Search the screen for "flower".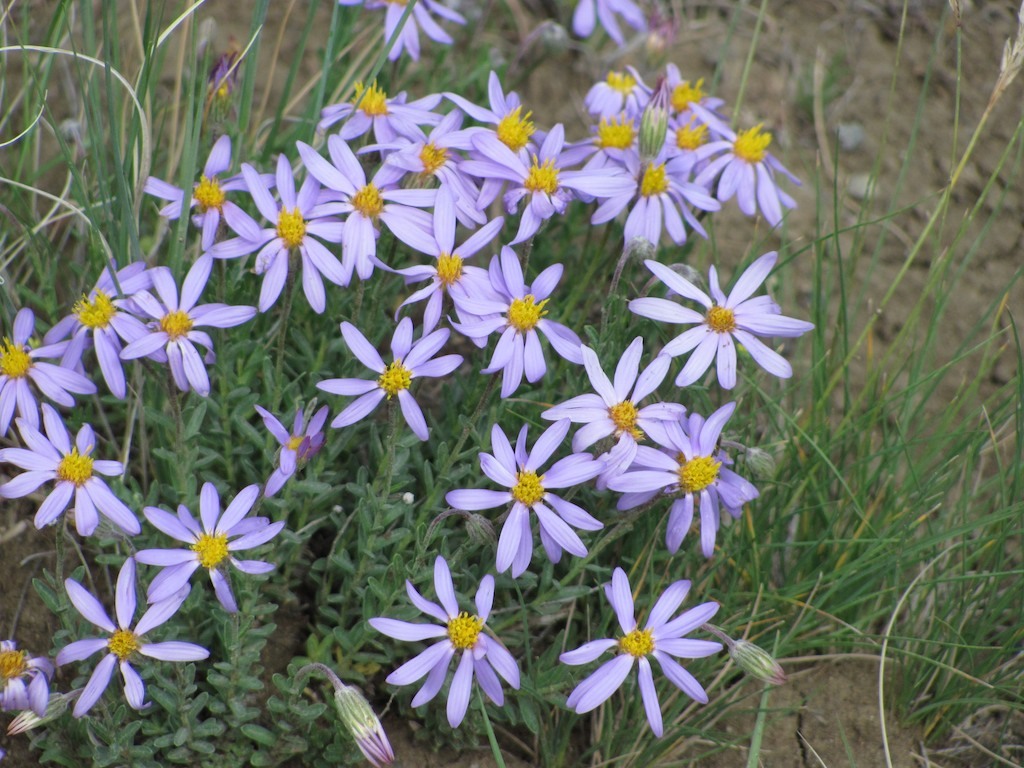
Found at bbox(0, 634, 61, 728).
